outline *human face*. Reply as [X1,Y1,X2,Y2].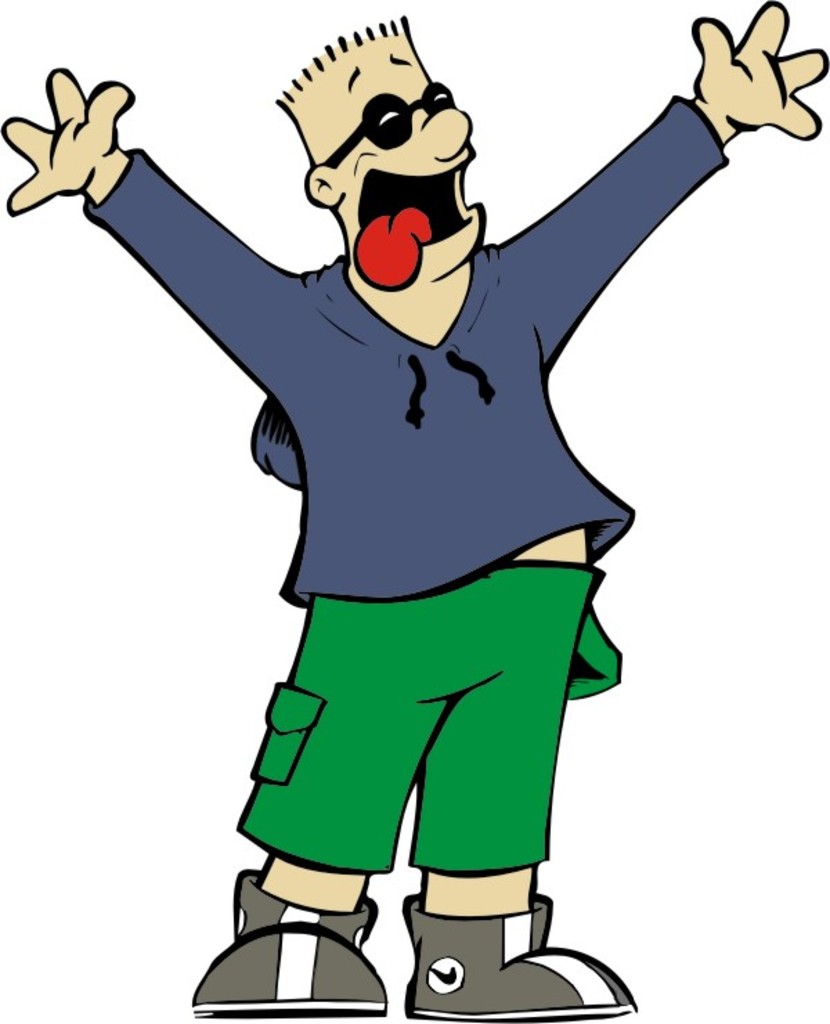
[338,72,484,275].
